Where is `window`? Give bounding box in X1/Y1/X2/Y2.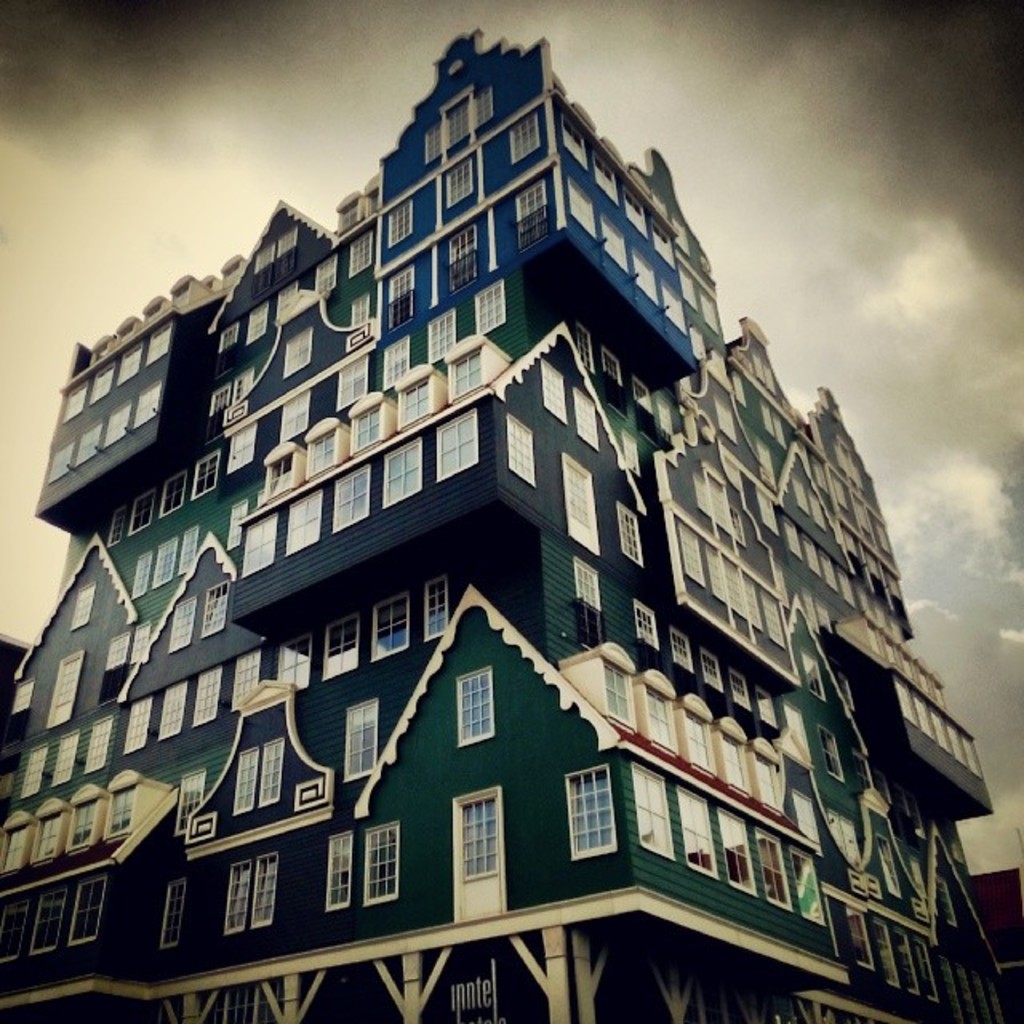
70/582/96/635.
